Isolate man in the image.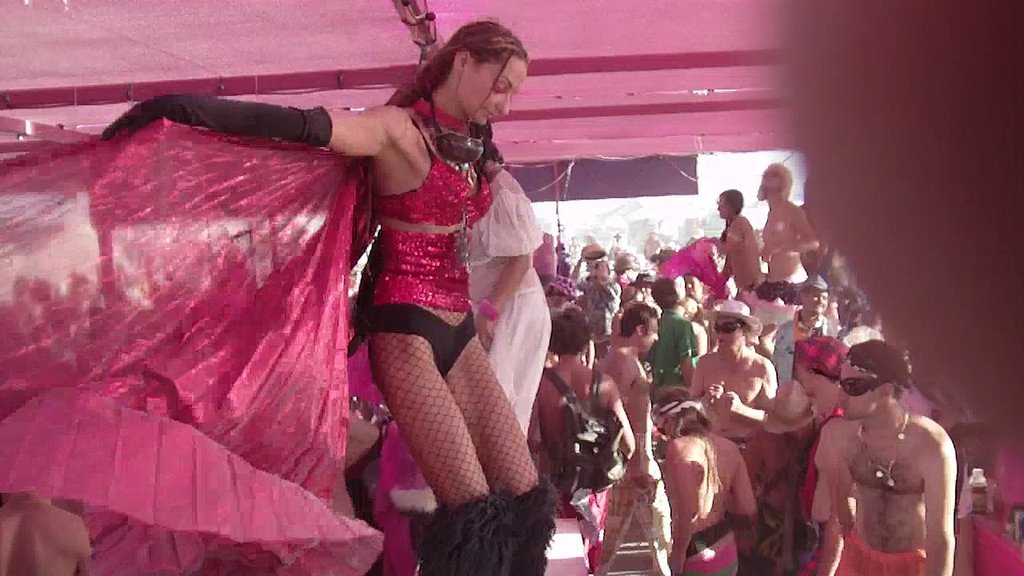
Isolated region: x1=687, y1=306, x2=788, y2=537.
